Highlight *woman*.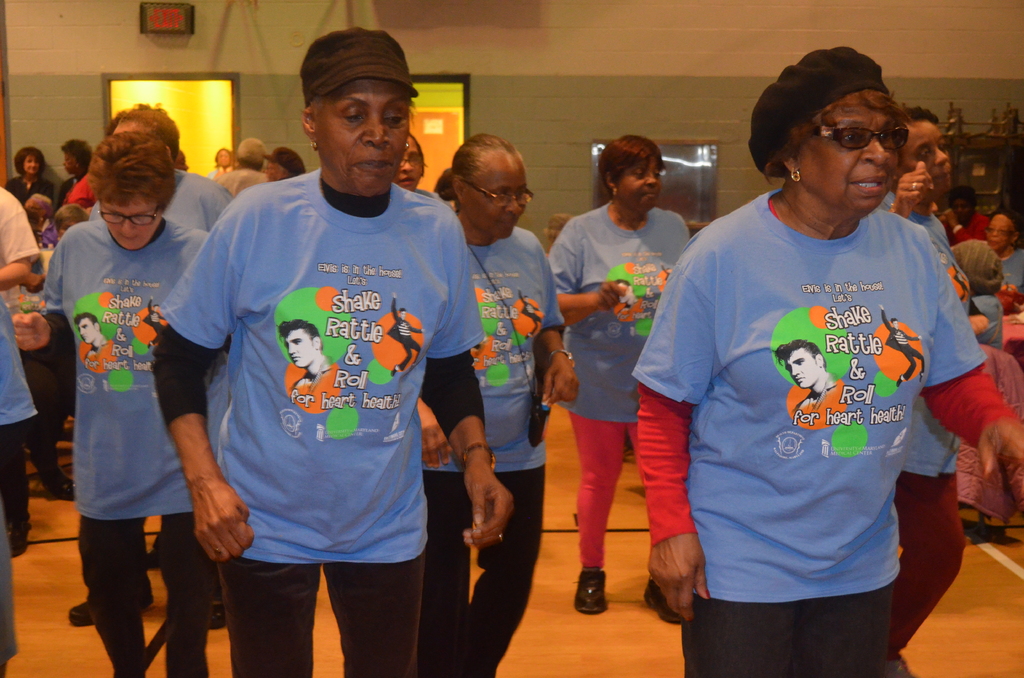
Highlighted region: 206, 147, 230, 183.
